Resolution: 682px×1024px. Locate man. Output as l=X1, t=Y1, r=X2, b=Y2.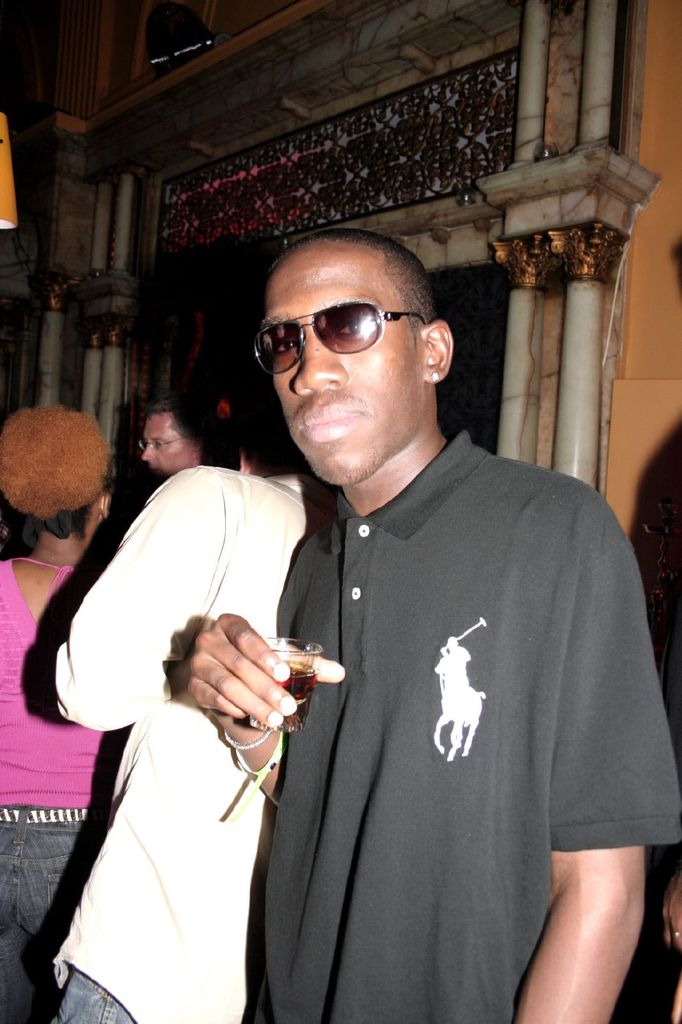
l=141, t=406, r=202, b=480.
